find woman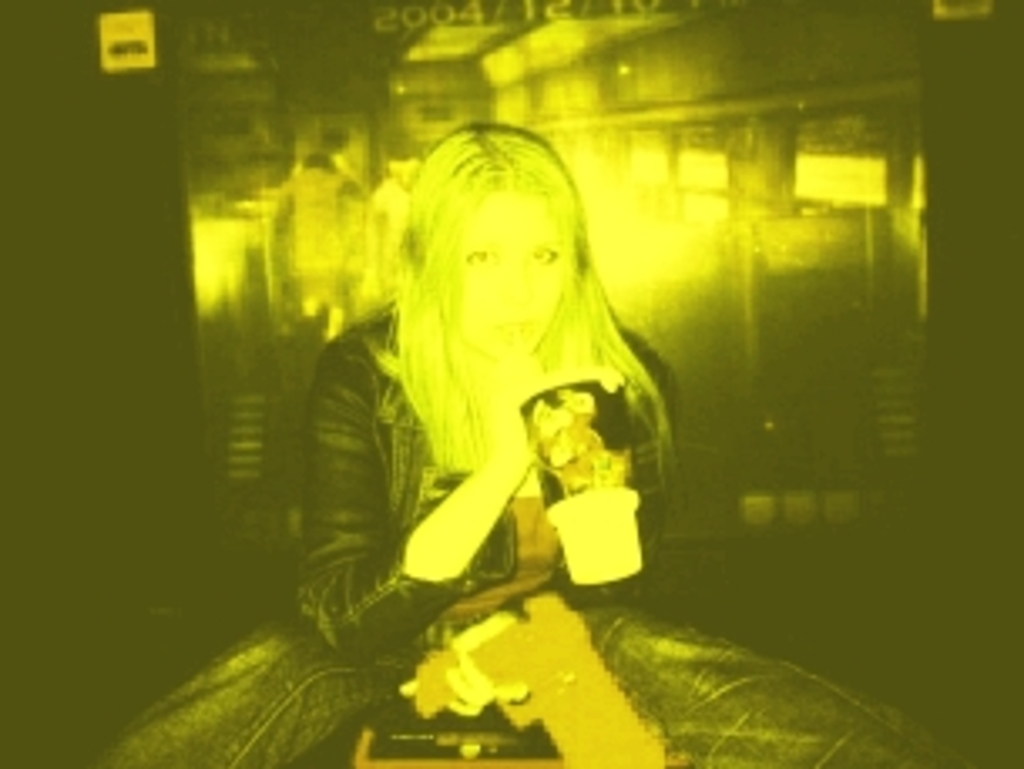
Rect(101, 114, 970, 766)
